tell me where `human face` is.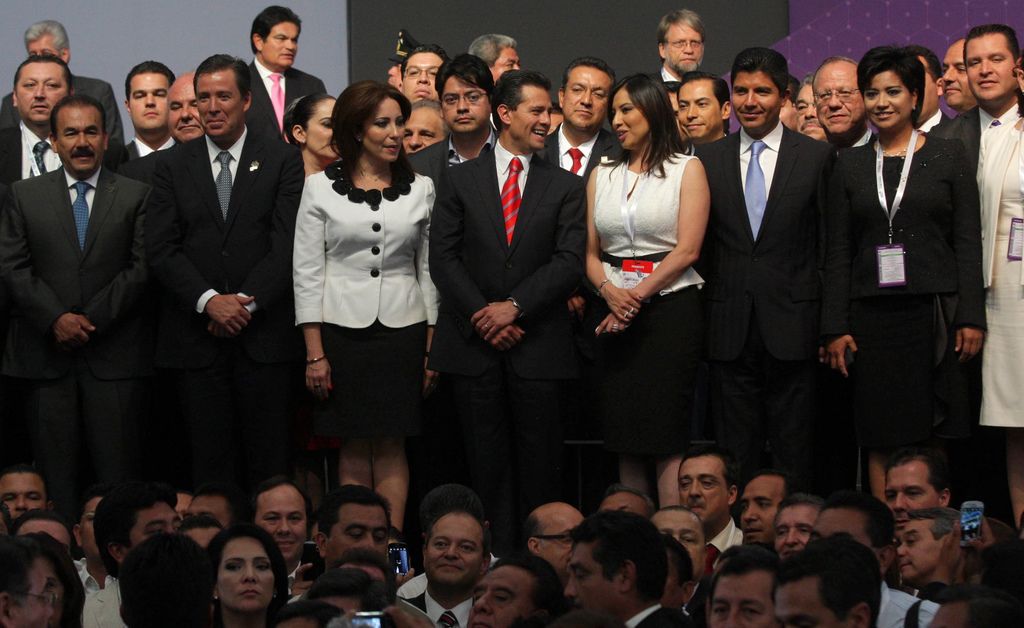
`human face` is at x1=659 y1=553 x2=682 y2=606.
